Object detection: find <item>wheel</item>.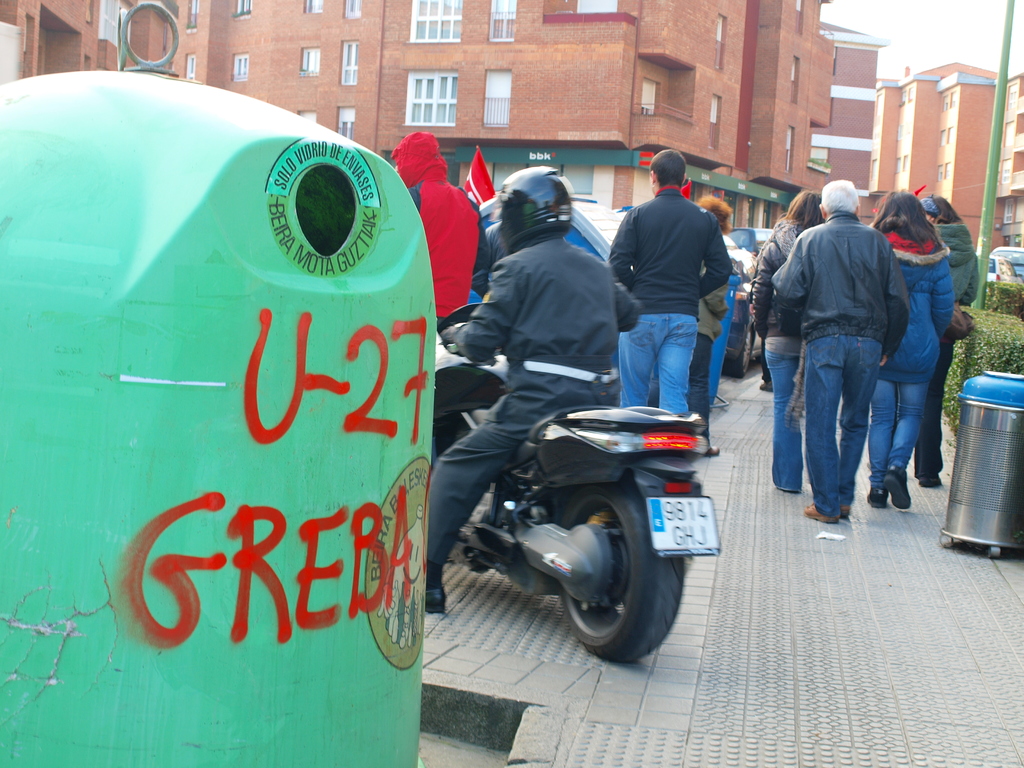
724 327 753 374.
